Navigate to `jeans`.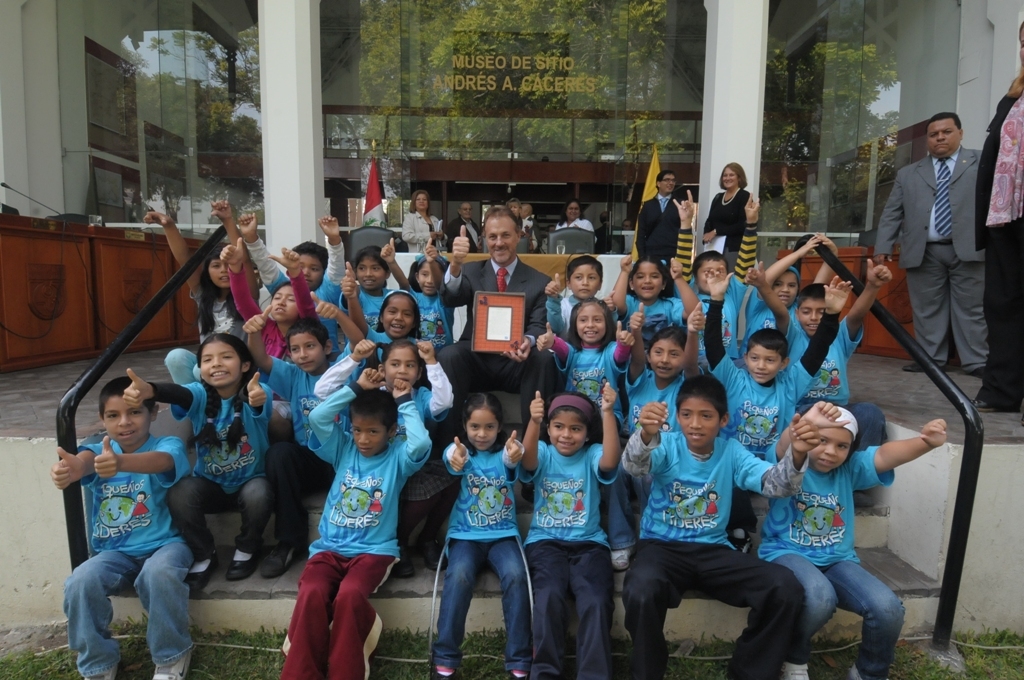
Navigation target: (x1=428, y1=529, x2=537, y2=662).
